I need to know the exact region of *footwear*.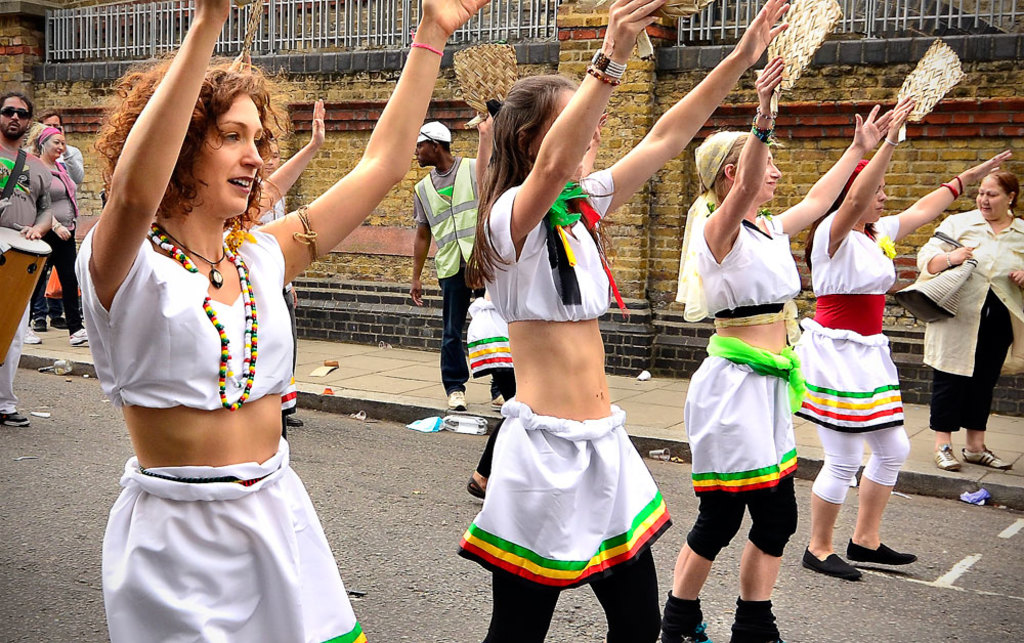
Region: BBox(958, 444, 1012, 471).
